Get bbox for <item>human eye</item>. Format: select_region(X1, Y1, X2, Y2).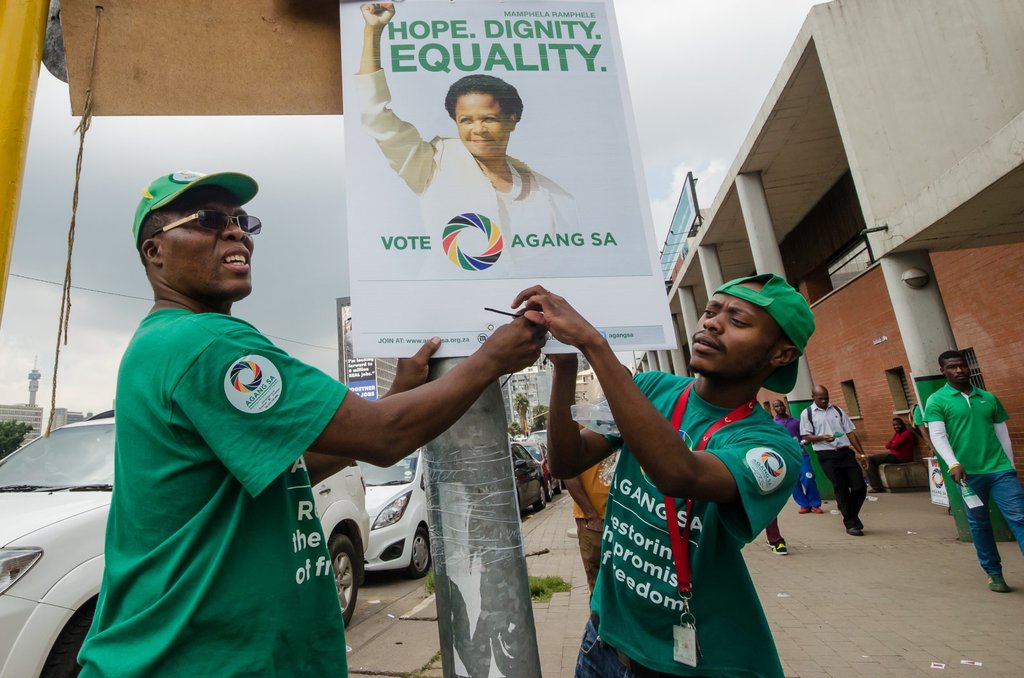
select_region(459, 116, 472, 125).
